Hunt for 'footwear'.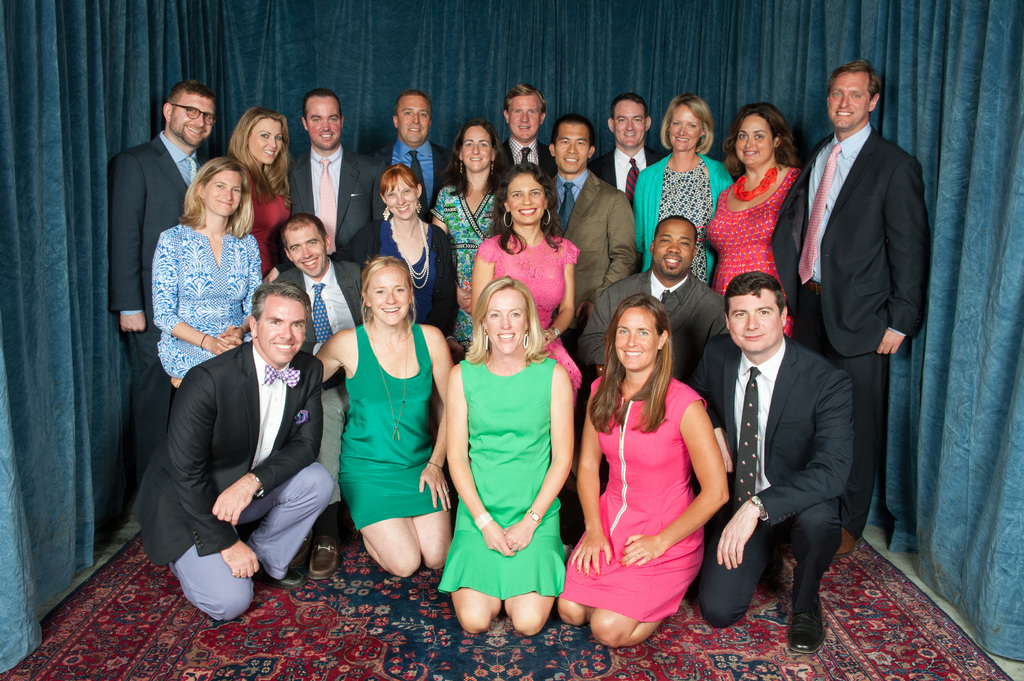
Hunted down at 785:610:828:652.
